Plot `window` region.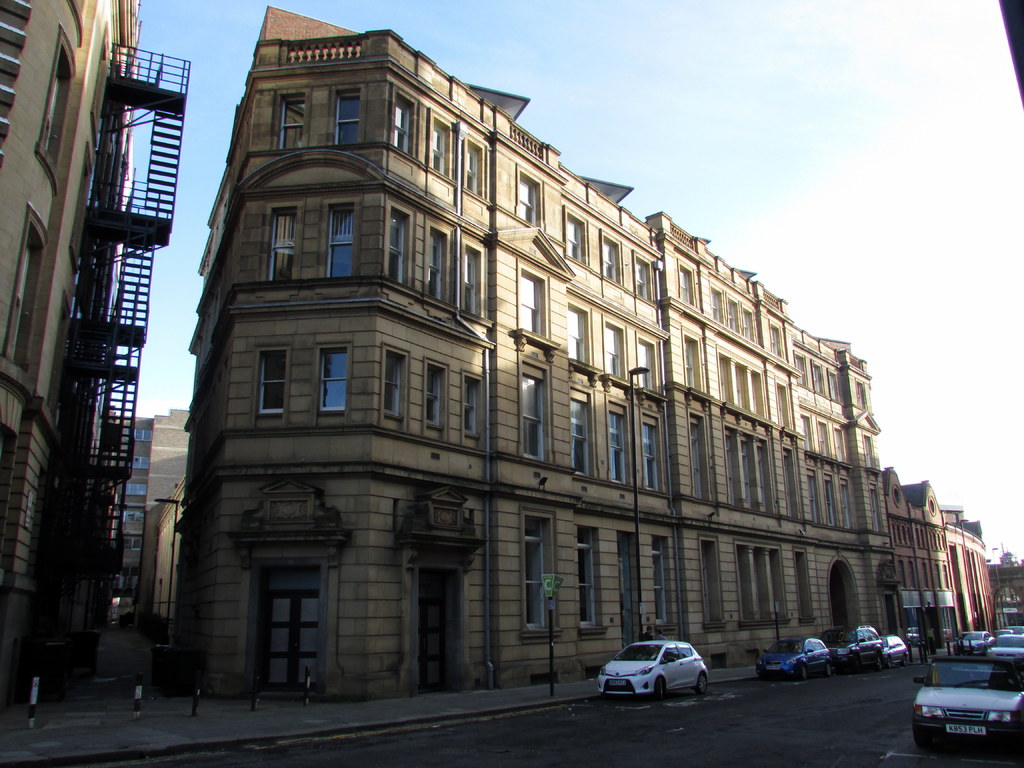
Plotted at bbox=[391, 101, 413, 164].
